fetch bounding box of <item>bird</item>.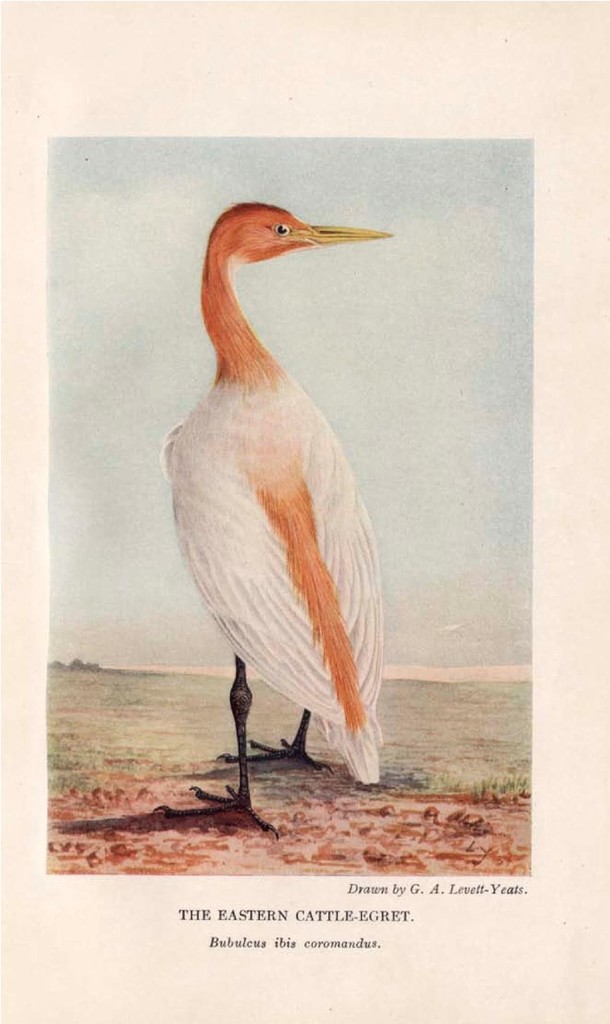
Bbox: 157 180 402 862.
